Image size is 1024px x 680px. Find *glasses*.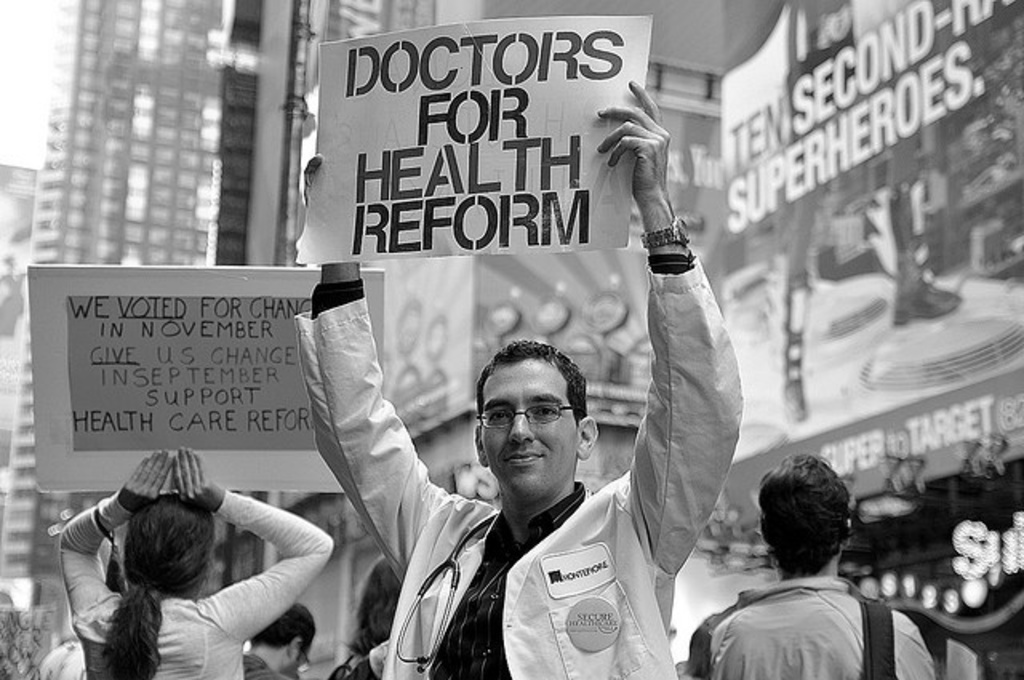
region(474, 403, 589, 429).
